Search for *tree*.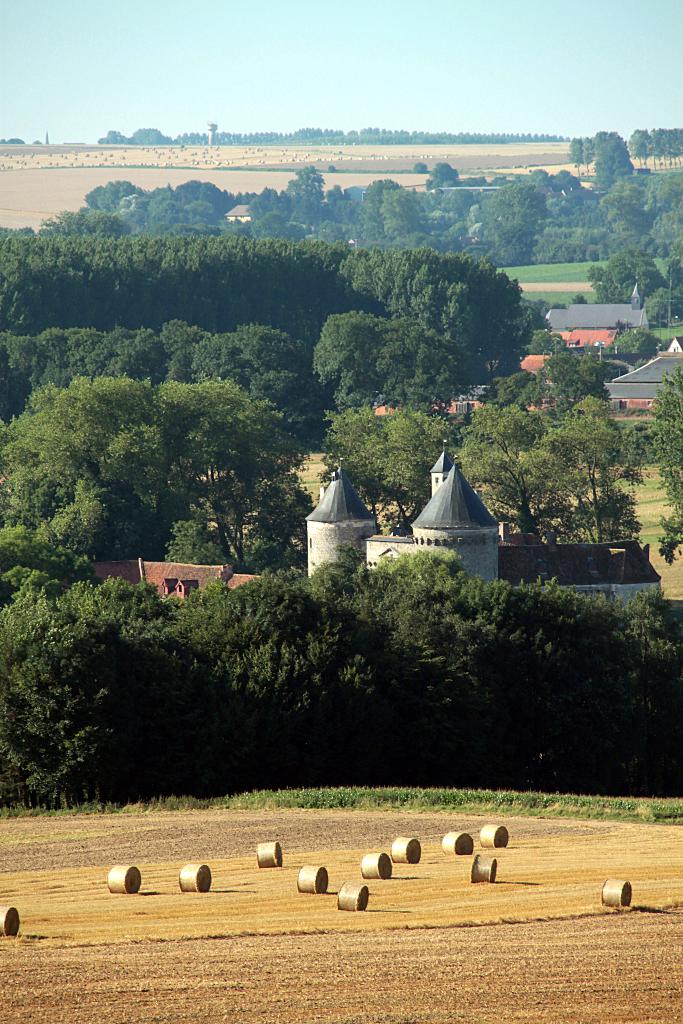
Found at left=577, top=431, right=628, bottom=525.
